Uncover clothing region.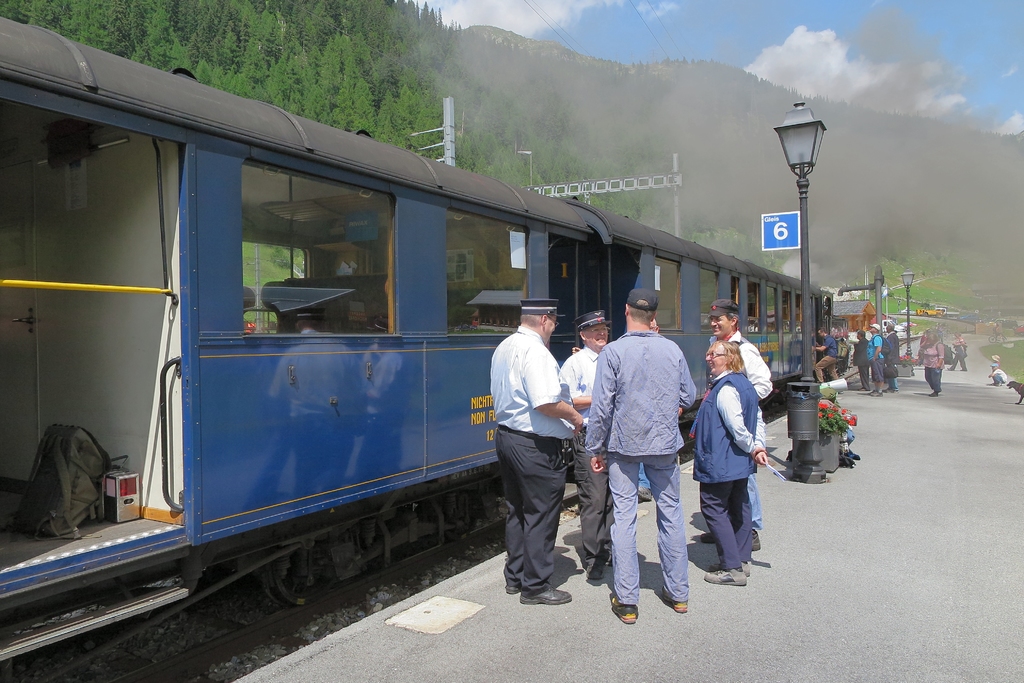
Uncovered: l=914, t=338, r=952, b=394.
